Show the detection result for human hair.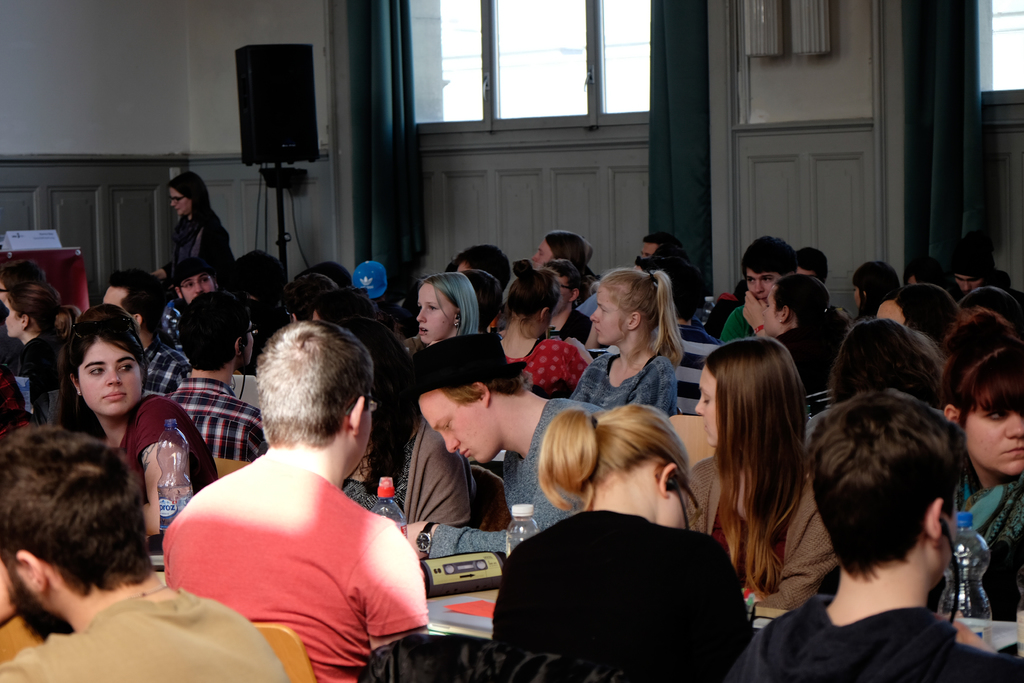
rect(256, 322, 382, 450).
